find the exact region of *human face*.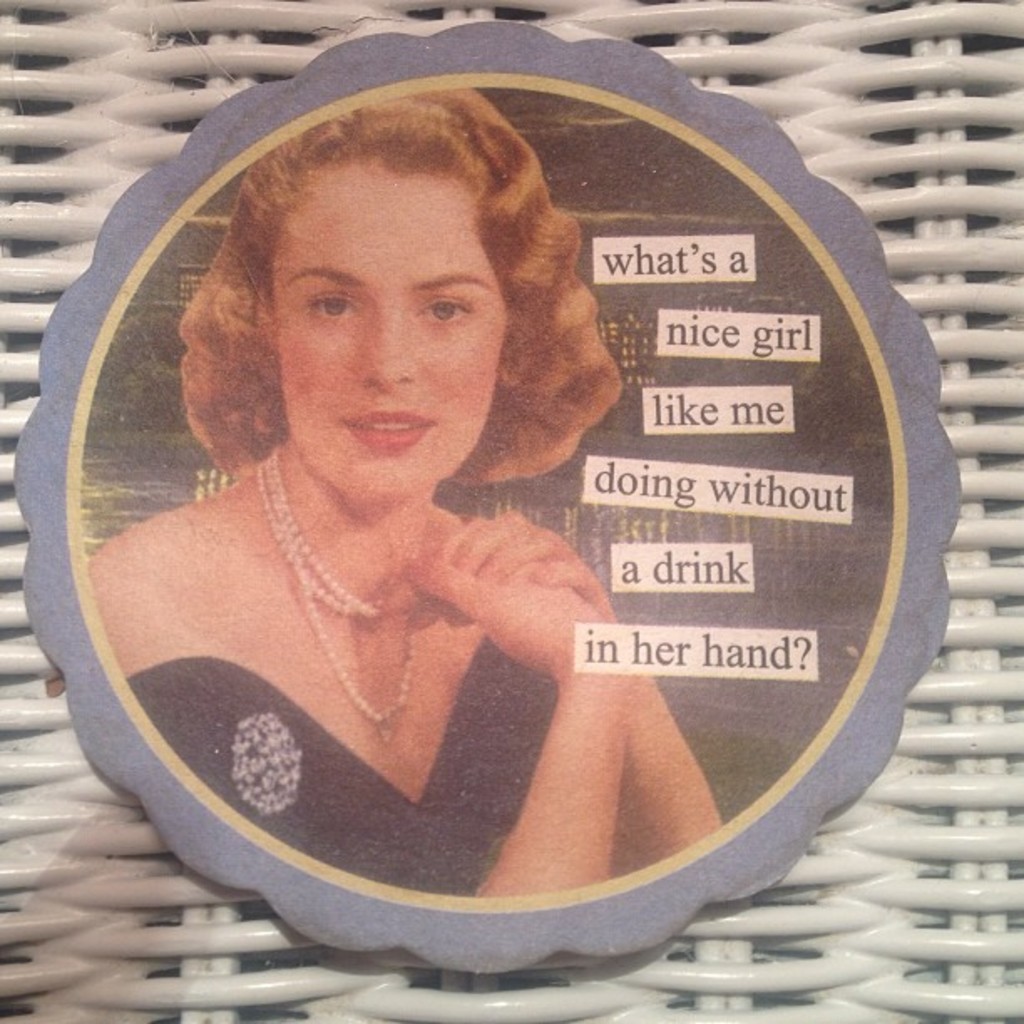
Exact region: {"x1": 266, "y1": 159, "x2": 515, "y2": 504}.
